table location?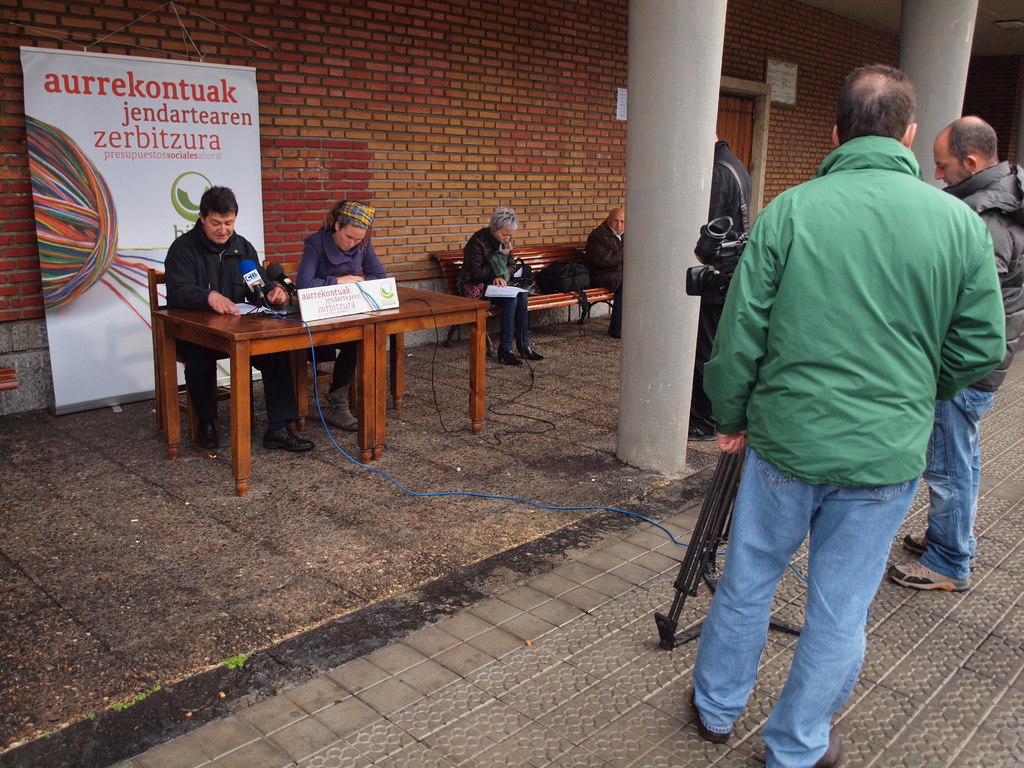
[x1=152, y1=252, x2=505, y2=517]
